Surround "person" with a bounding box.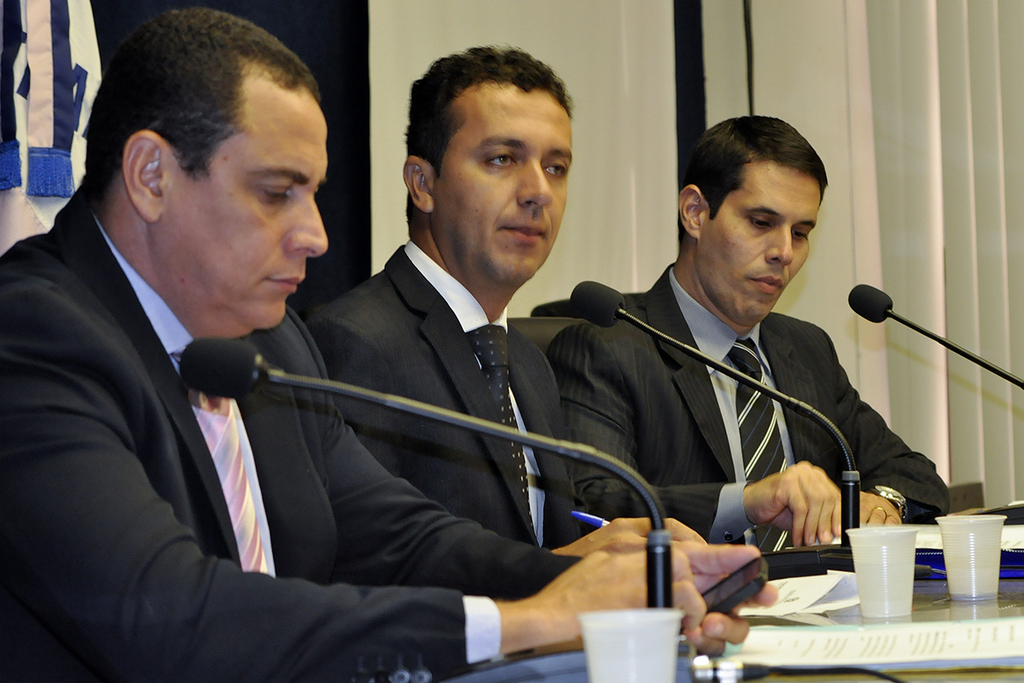
298/43/569/560.
